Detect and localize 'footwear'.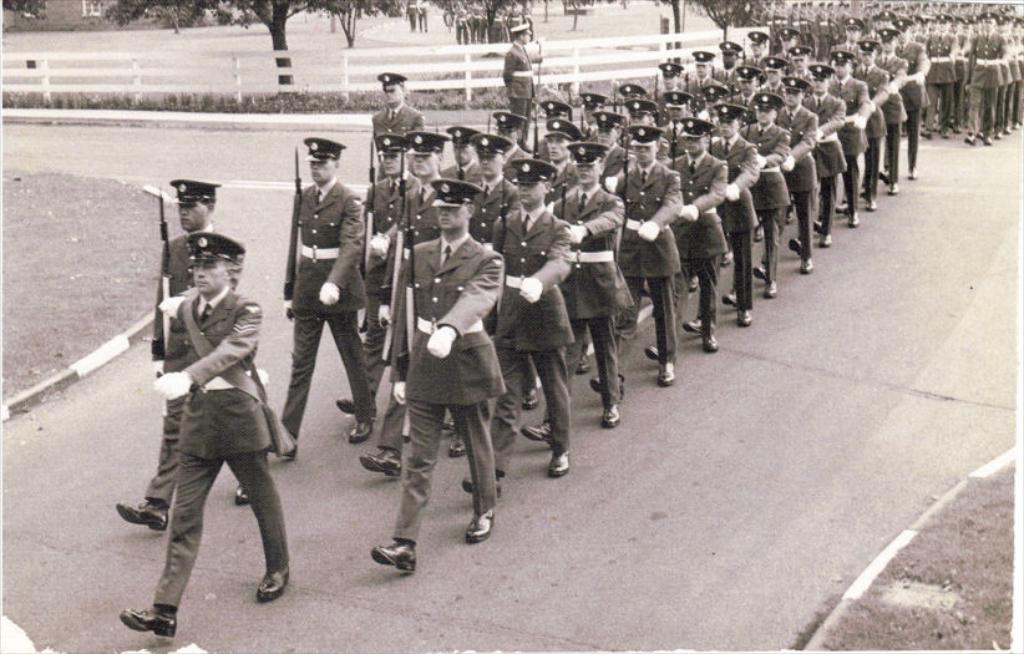
Localized at (left=351, top=417, right=372, bottom=445).
